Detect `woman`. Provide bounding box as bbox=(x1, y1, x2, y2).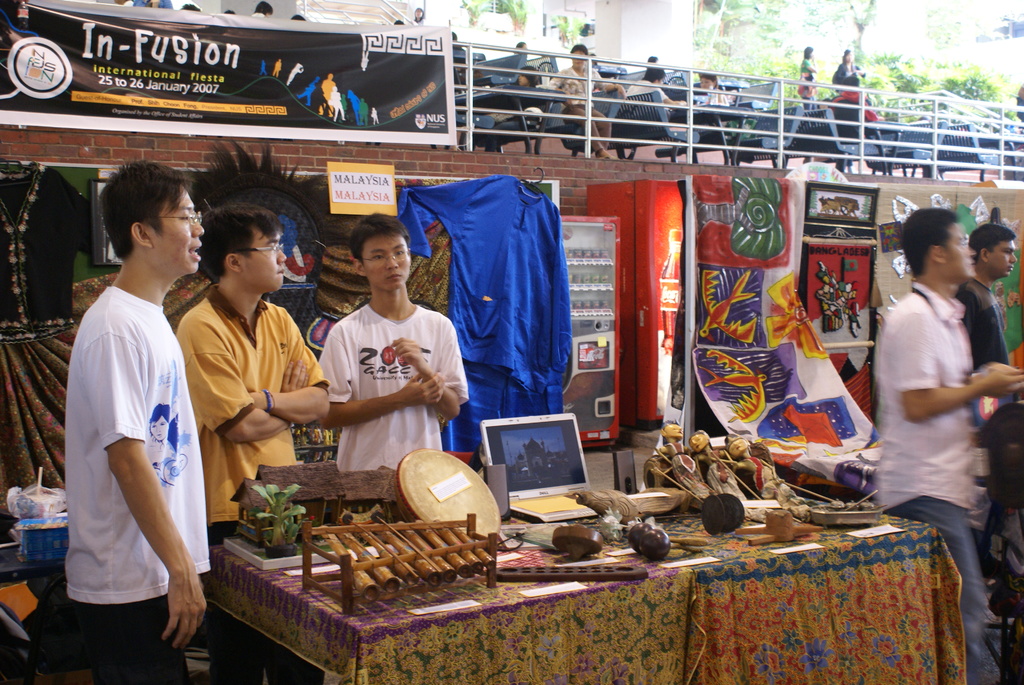
bbox=(834, 48, 871, 90).
